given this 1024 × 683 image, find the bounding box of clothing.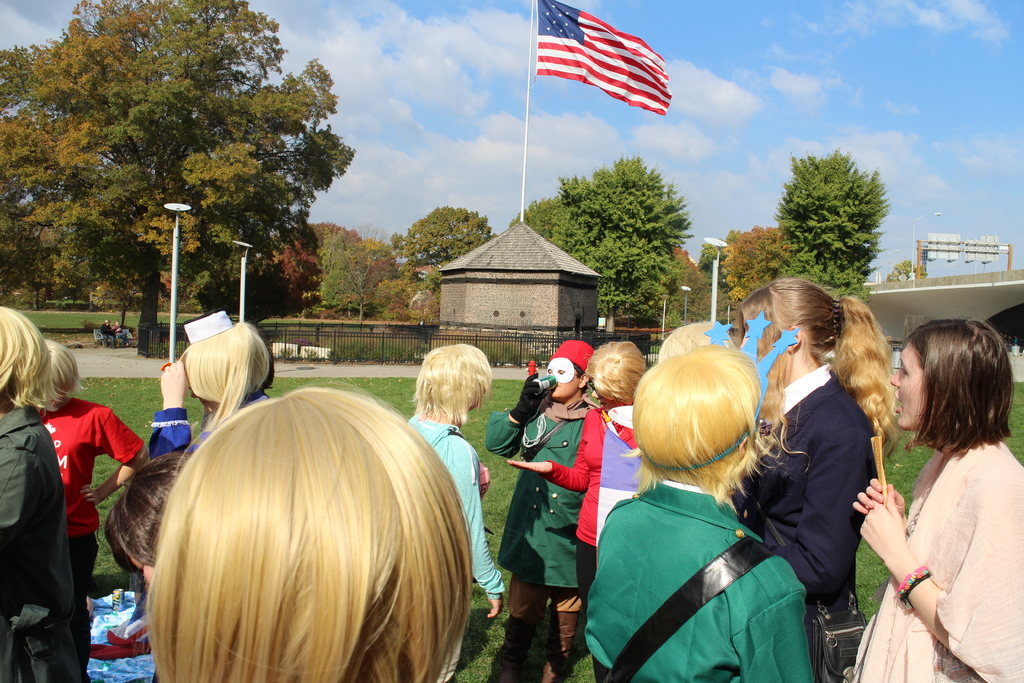
(left=731, top=361, right=872, bottom=616).
